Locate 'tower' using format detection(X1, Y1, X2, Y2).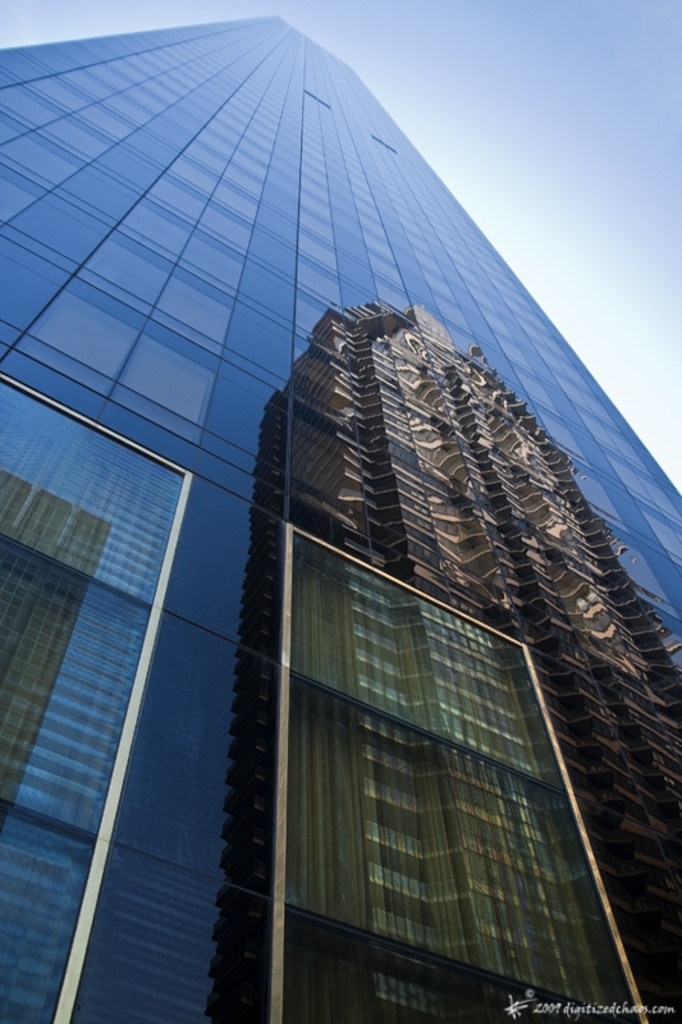
detection(67, 0, 636, 1000).
